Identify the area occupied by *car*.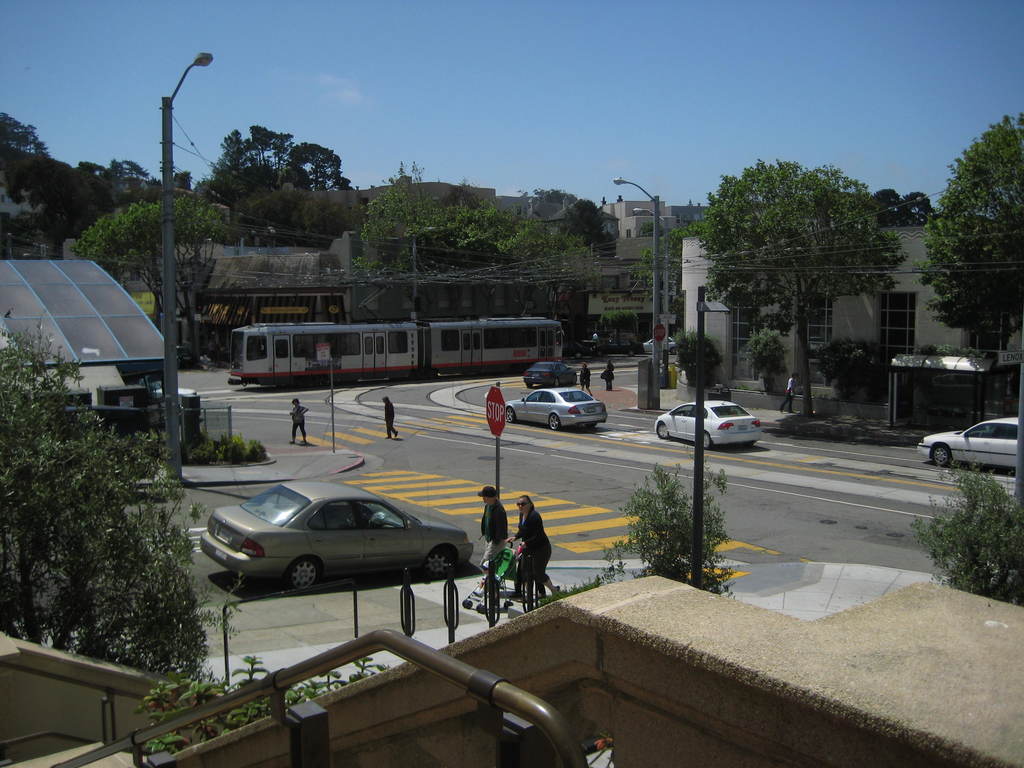
Area: Rect(917, 415, 1019, 471).
